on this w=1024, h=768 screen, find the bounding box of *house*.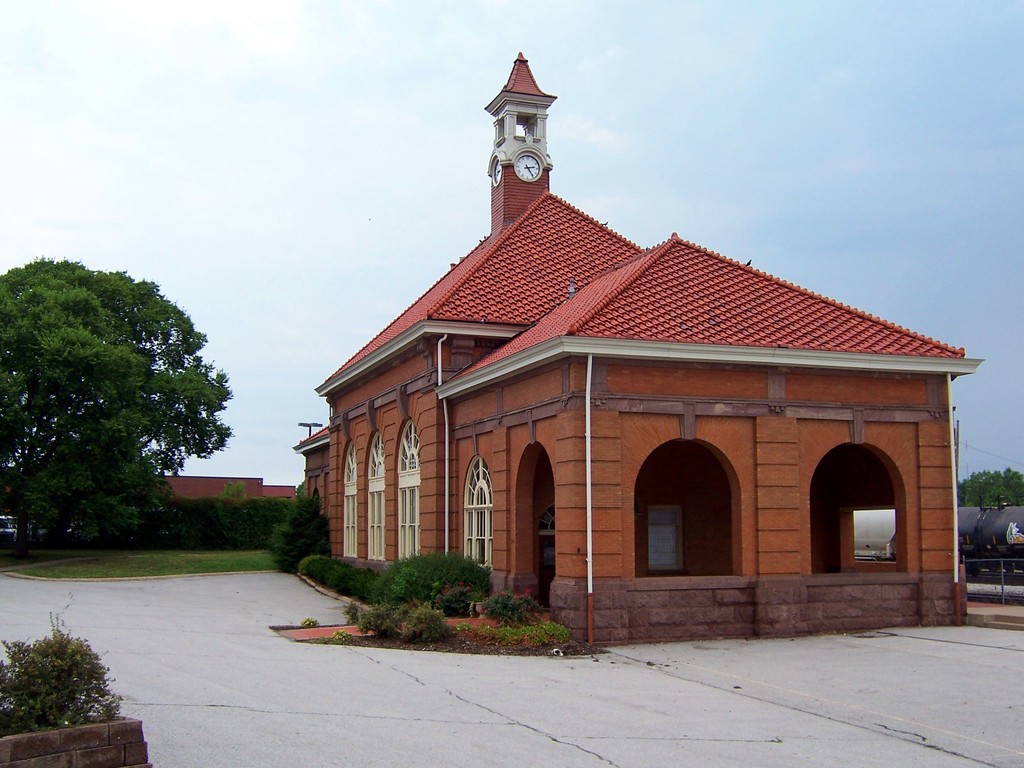
Bounding box: rect(47, 470, 302, 552).
